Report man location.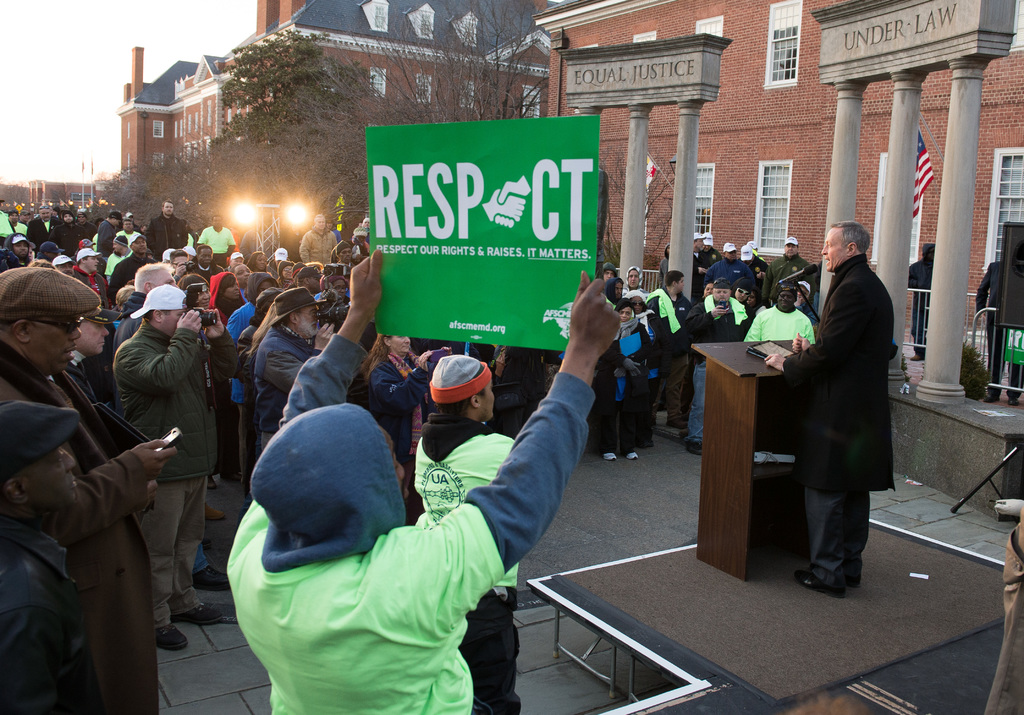
Report: [602, 264, 614, 282].
